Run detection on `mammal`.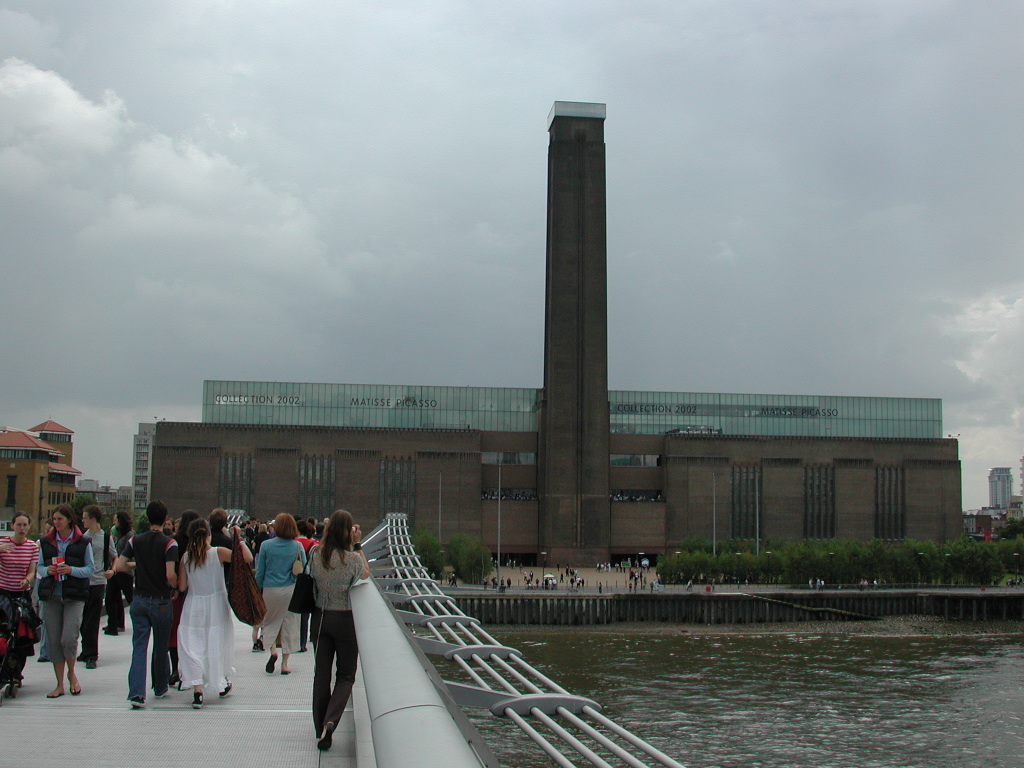
Result: 704, 581, 711, 593.
